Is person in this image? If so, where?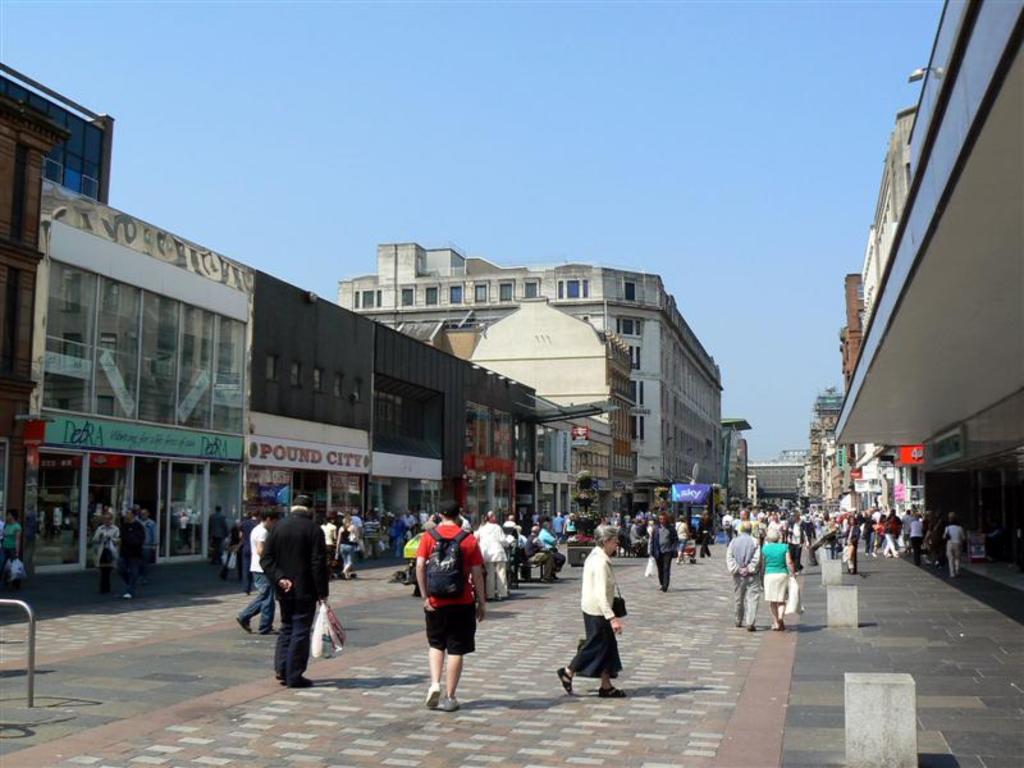
Yes, at bbox=(408, 509, 486, 716).
